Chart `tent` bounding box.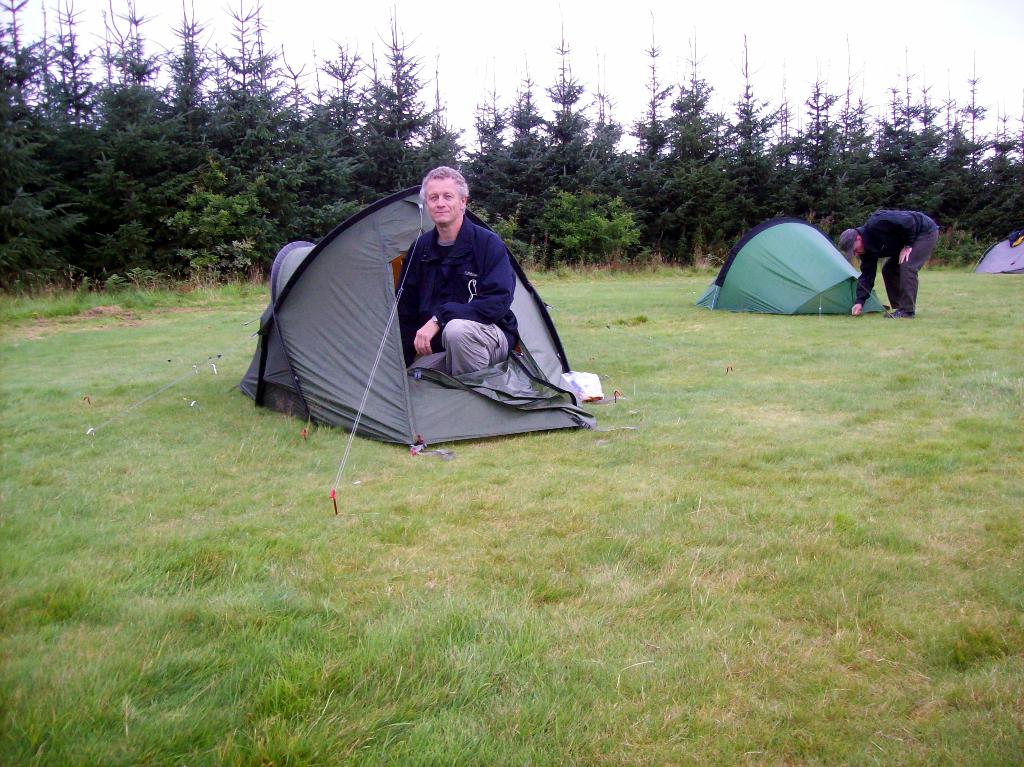
Charted: 705:221:872:303.
